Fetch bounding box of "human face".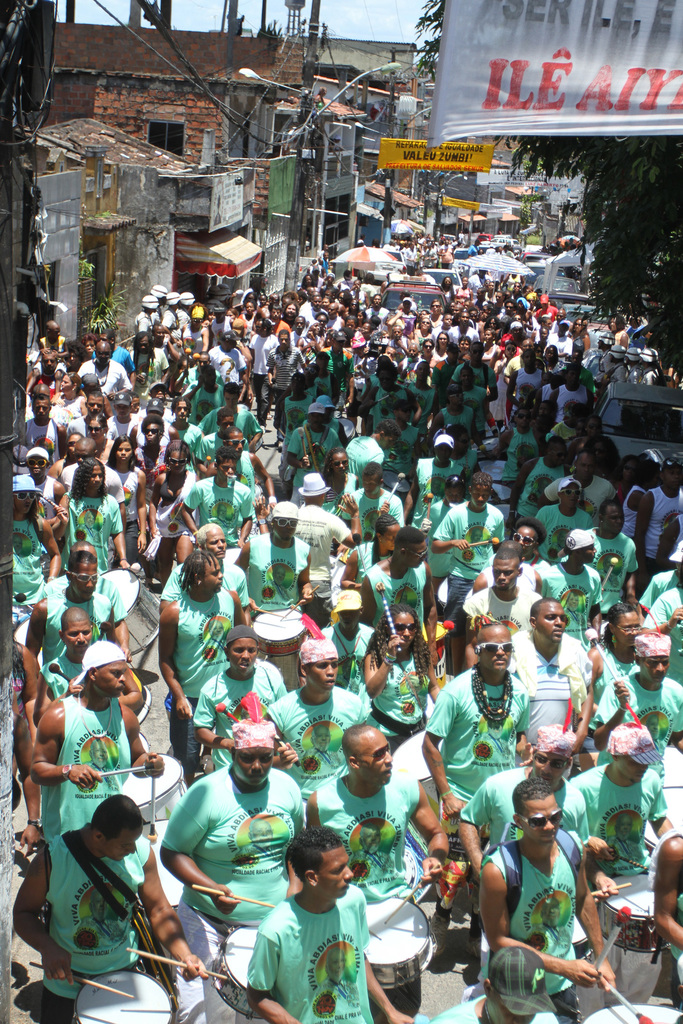
Bbox: 361:324:370:338.
